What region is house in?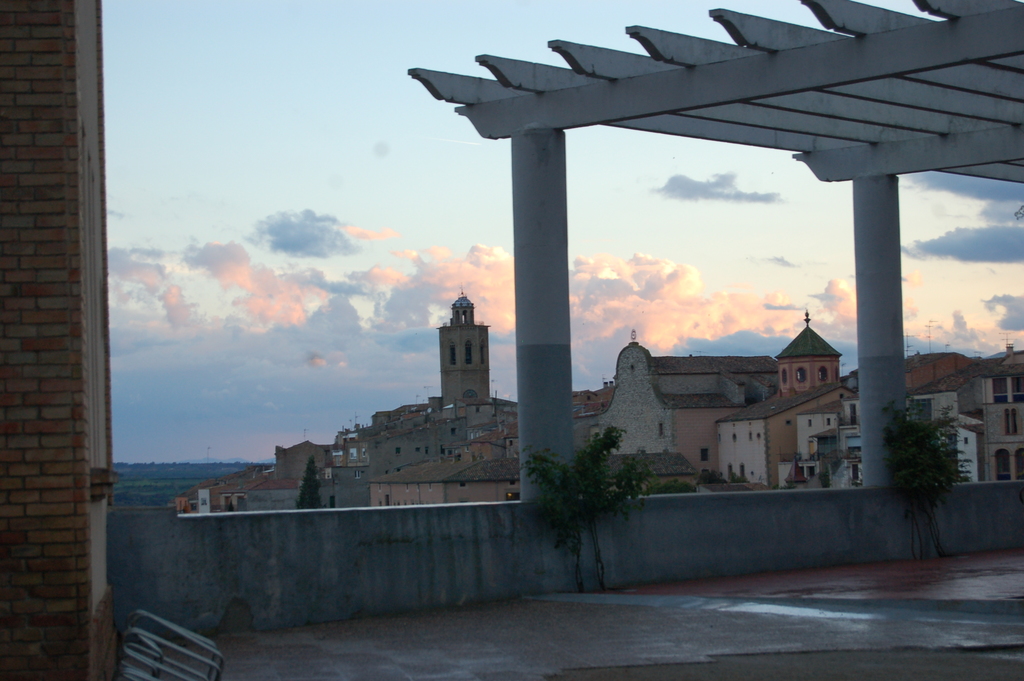
(566,322,774,481).
